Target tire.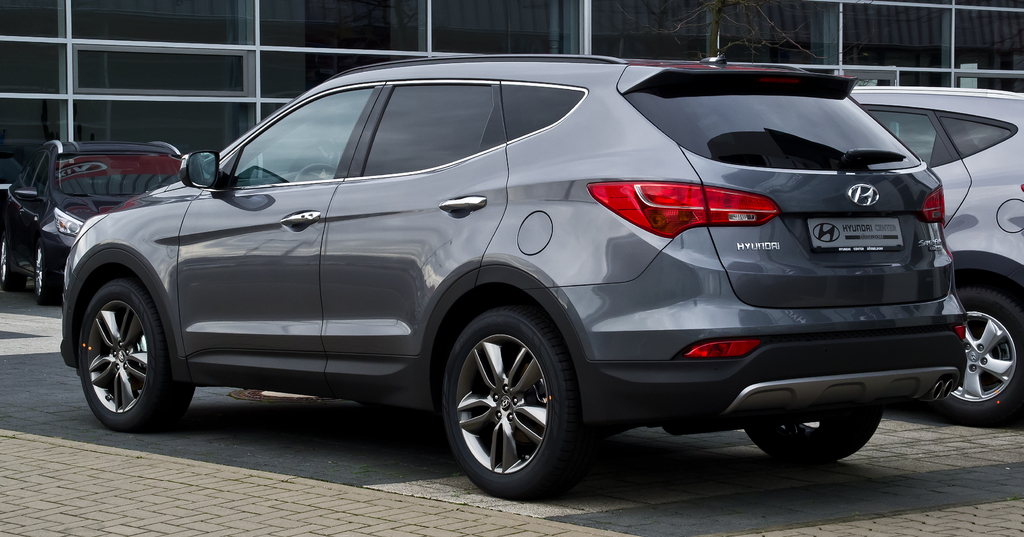
Target region: left=747, top=406, right=883, bottom=460.
